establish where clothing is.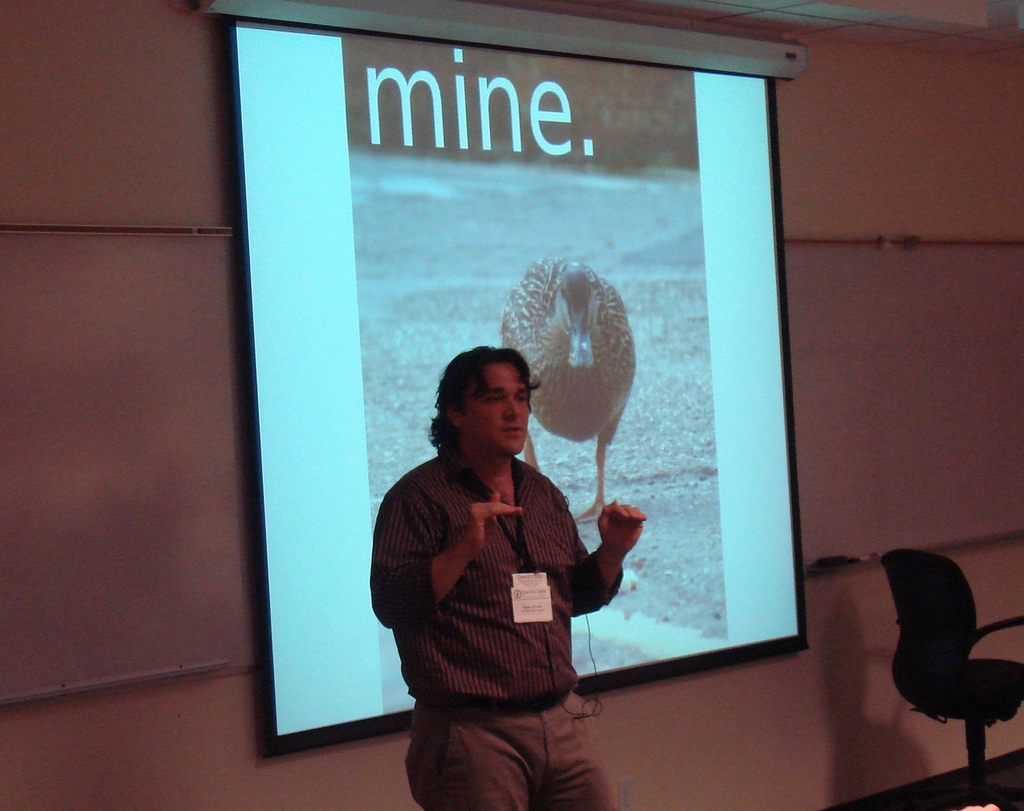
Established at 387:406:623:763.
